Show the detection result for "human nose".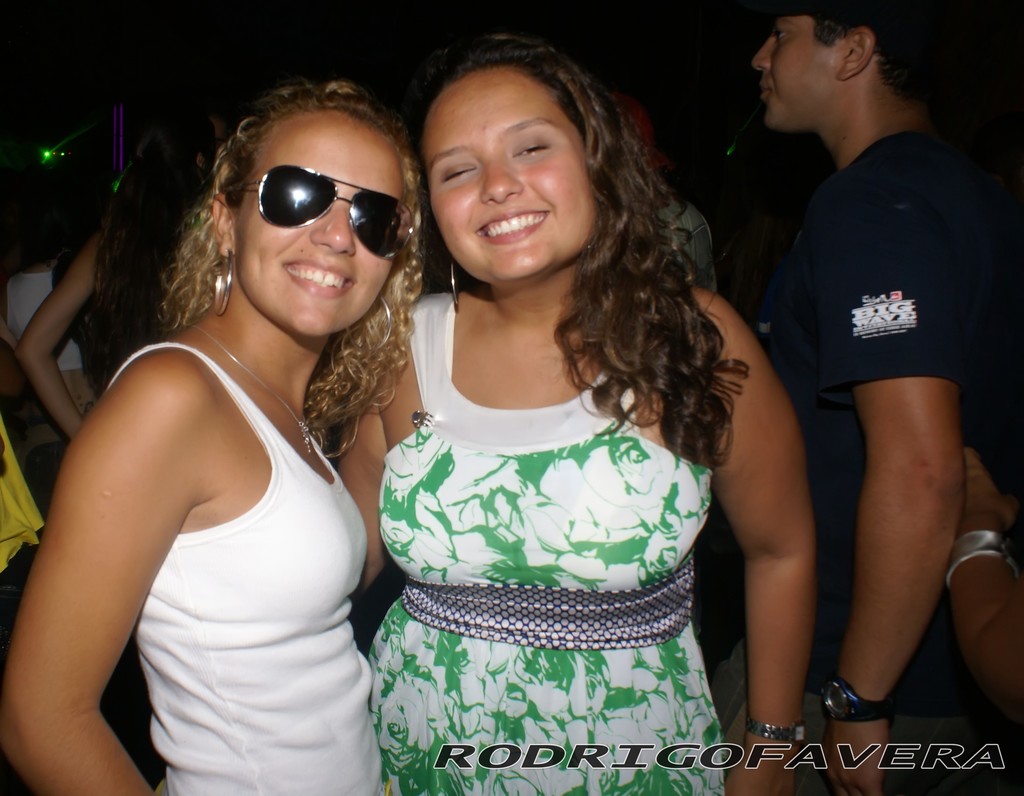
[x1=310, y1=203, x2=356, y2=257].
